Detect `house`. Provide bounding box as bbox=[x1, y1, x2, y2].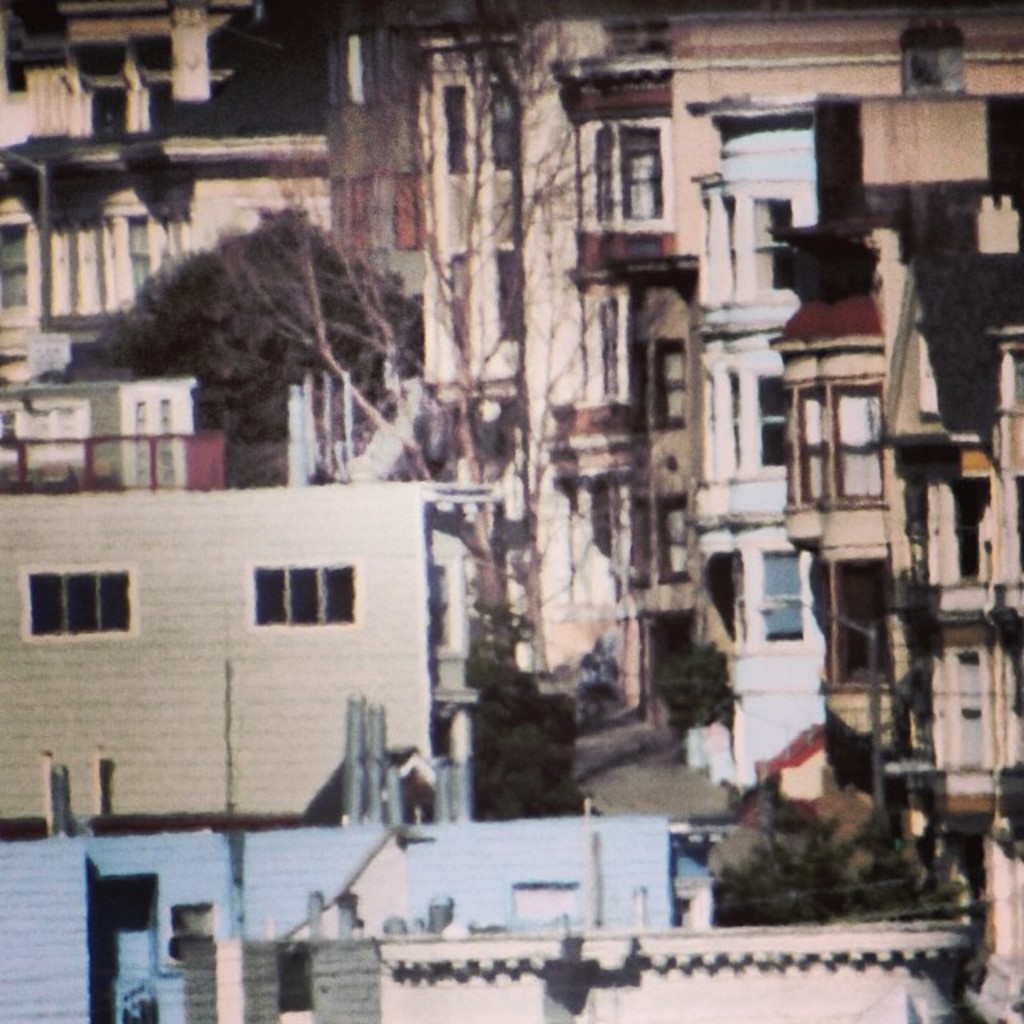
bbox=[677, 104, 811, 803].
